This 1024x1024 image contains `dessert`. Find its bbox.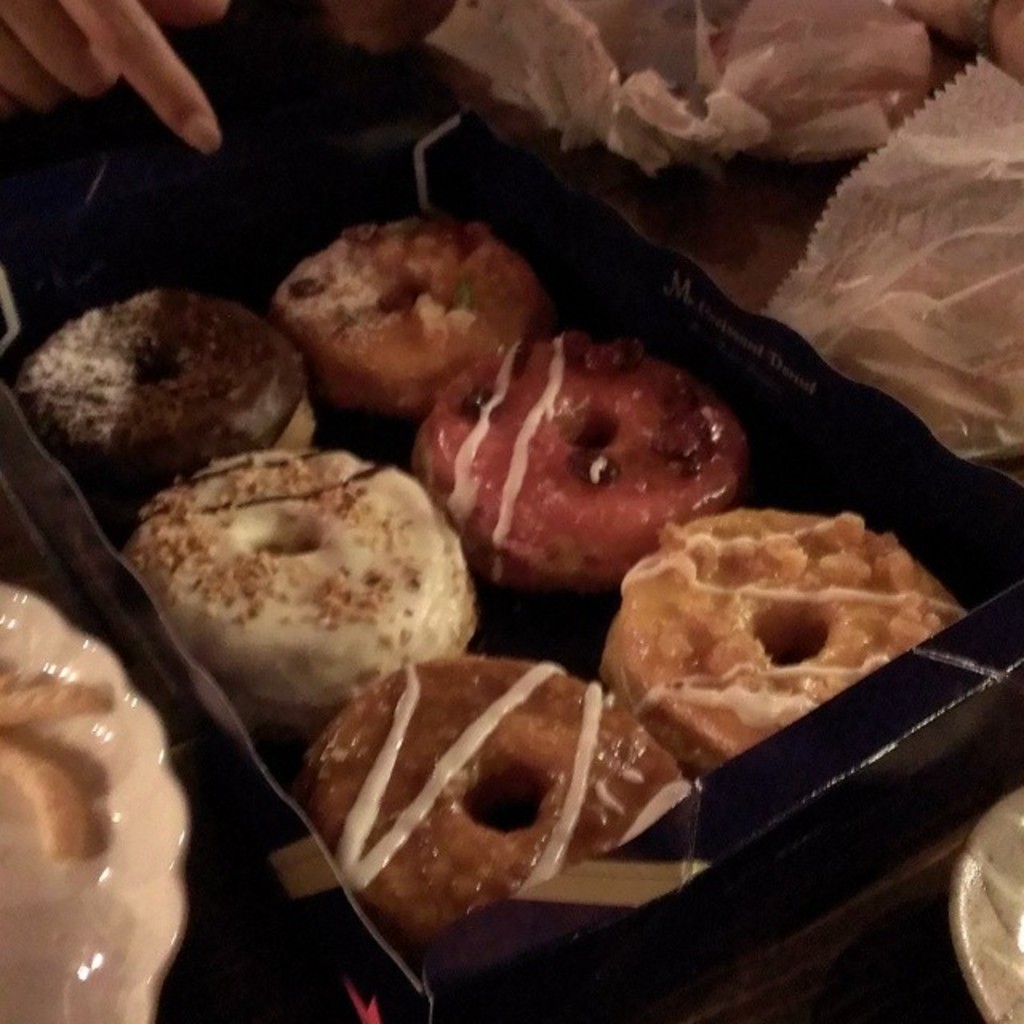
(left=414, top=331, right=749, bottom=597).
